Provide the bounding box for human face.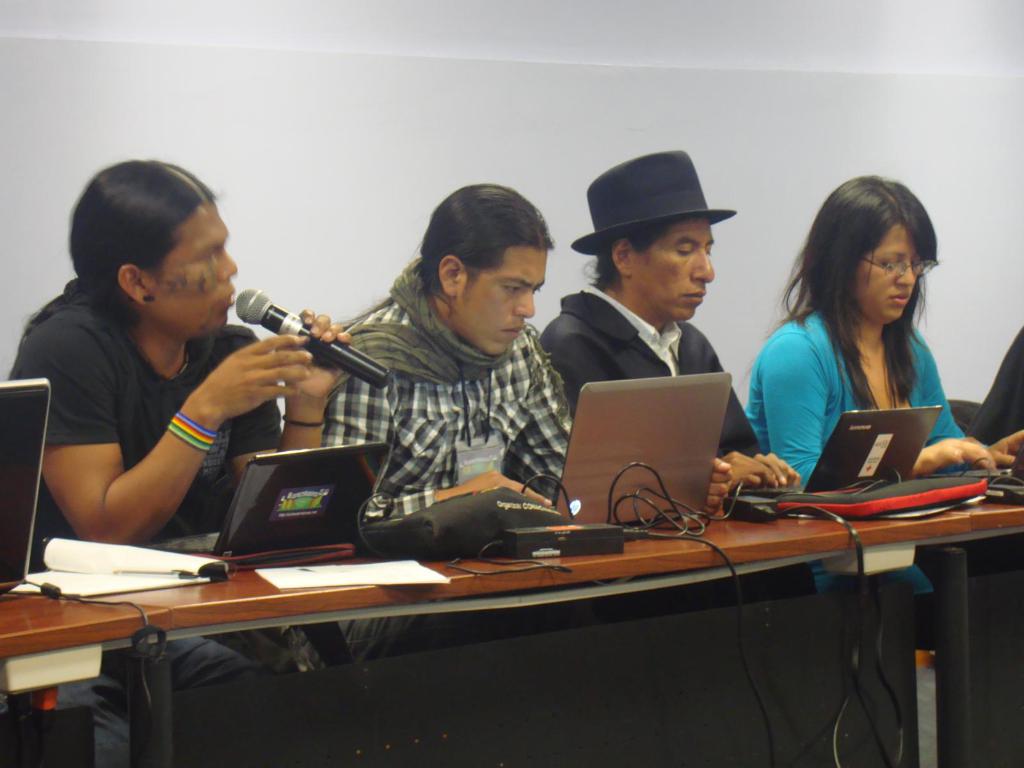
pyautogui.locateOnScreen(629, 216, 714, 320).
